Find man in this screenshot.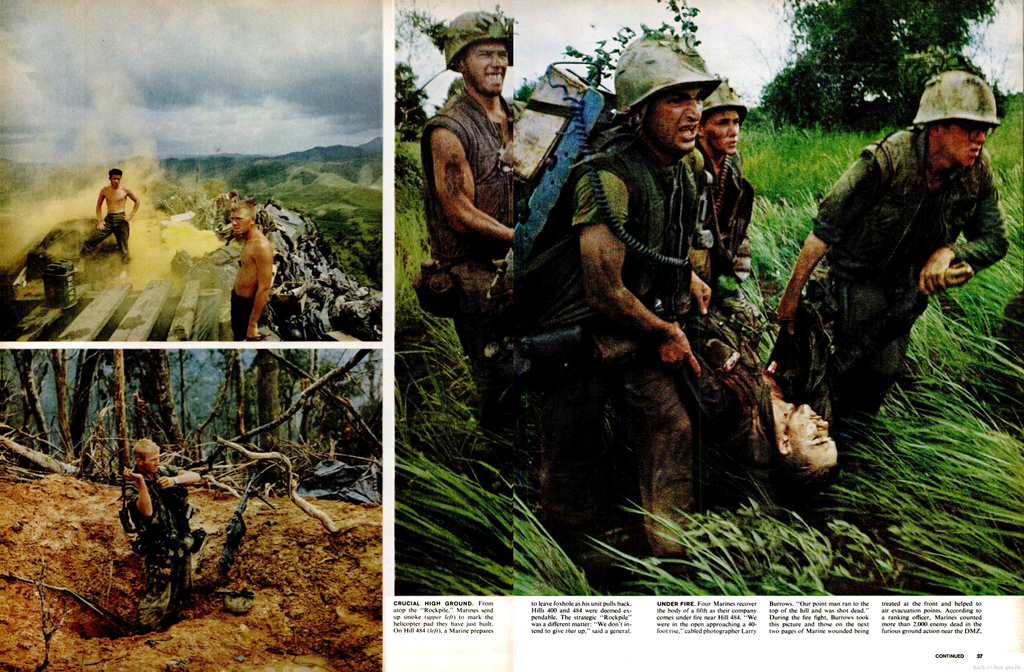
The bounding box for man is <box>689,79,758,318</box>.
